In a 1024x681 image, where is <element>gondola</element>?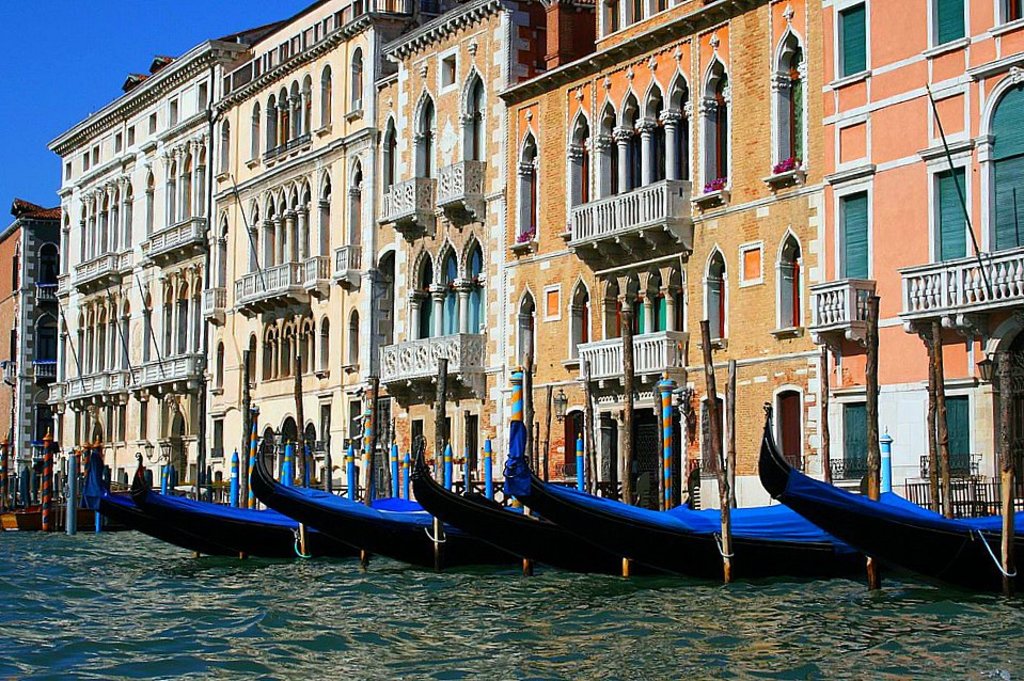
(left=746, top=396, right=1023, bottom=602).
